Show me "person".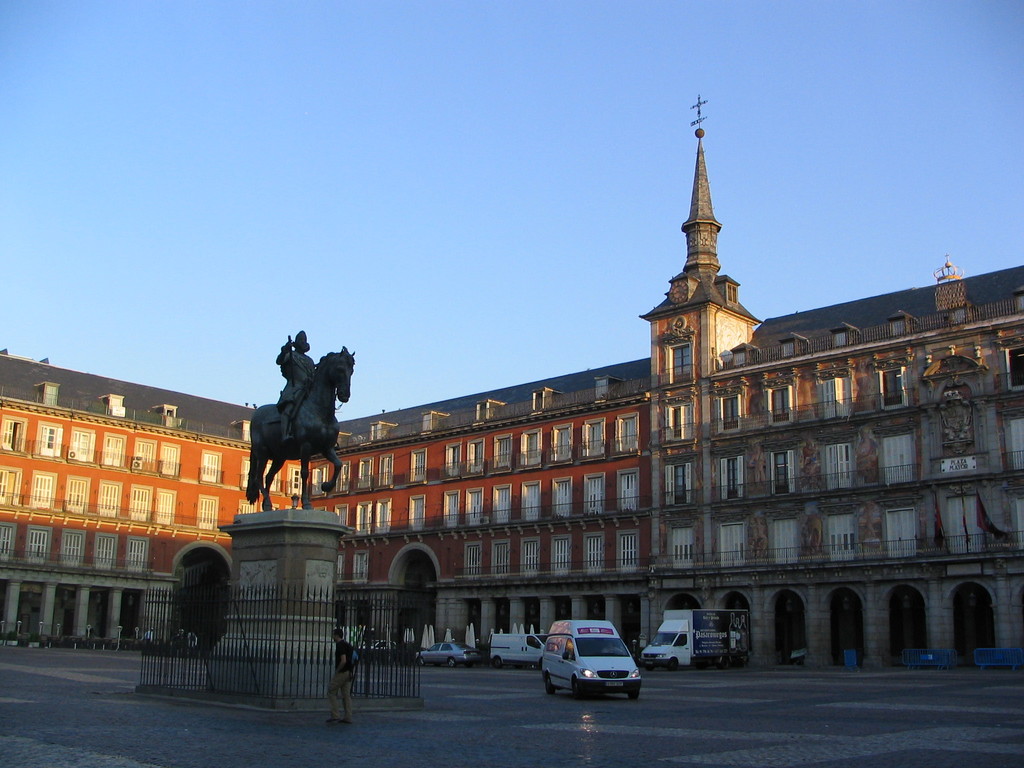
"person" is here: [x1=173, y1=625, x2=185, y2=636].
